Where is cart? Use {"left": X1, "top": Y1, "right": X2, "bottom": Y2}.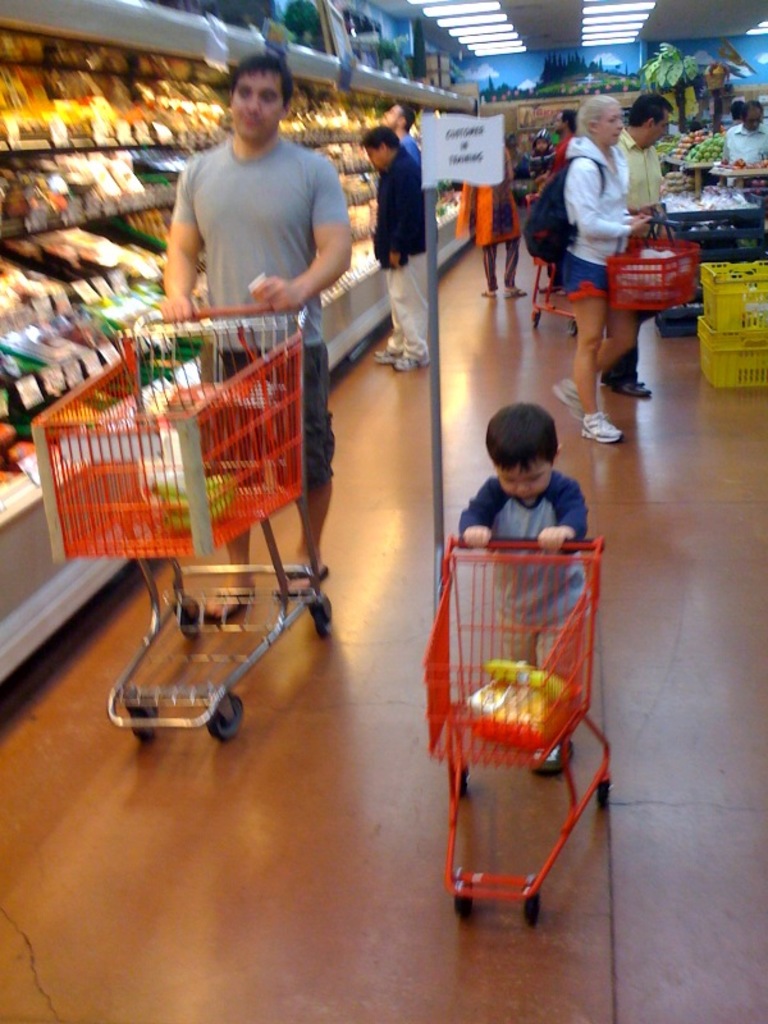
{"left": 521, "top": 195, "right": 584, "bottom": 339}.
